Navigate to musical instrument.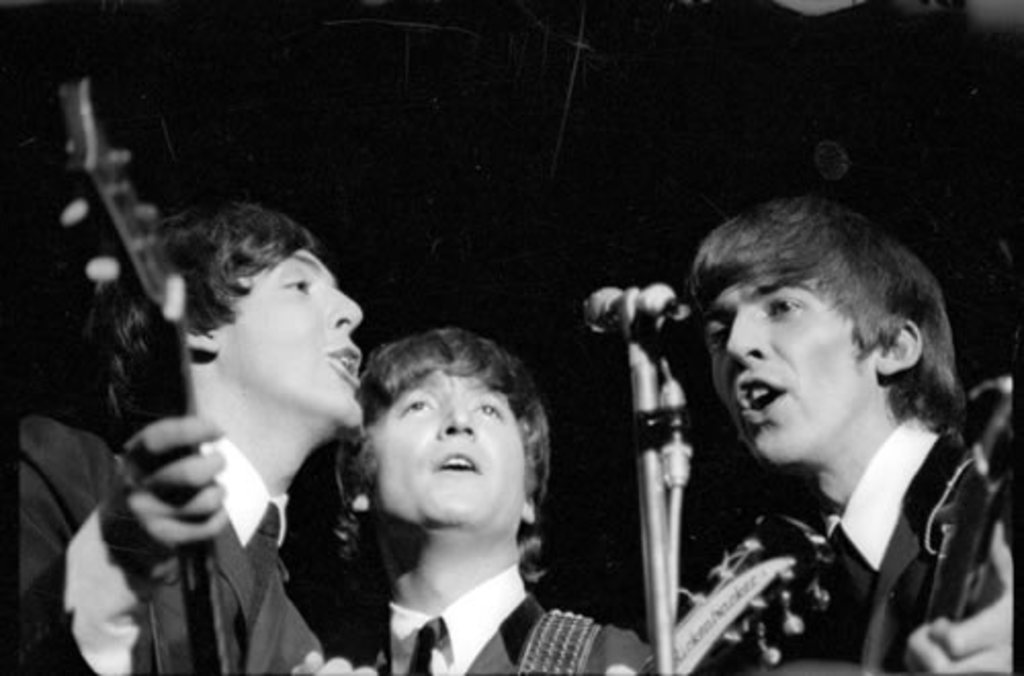
Navigation target: 631 492 860 651.
